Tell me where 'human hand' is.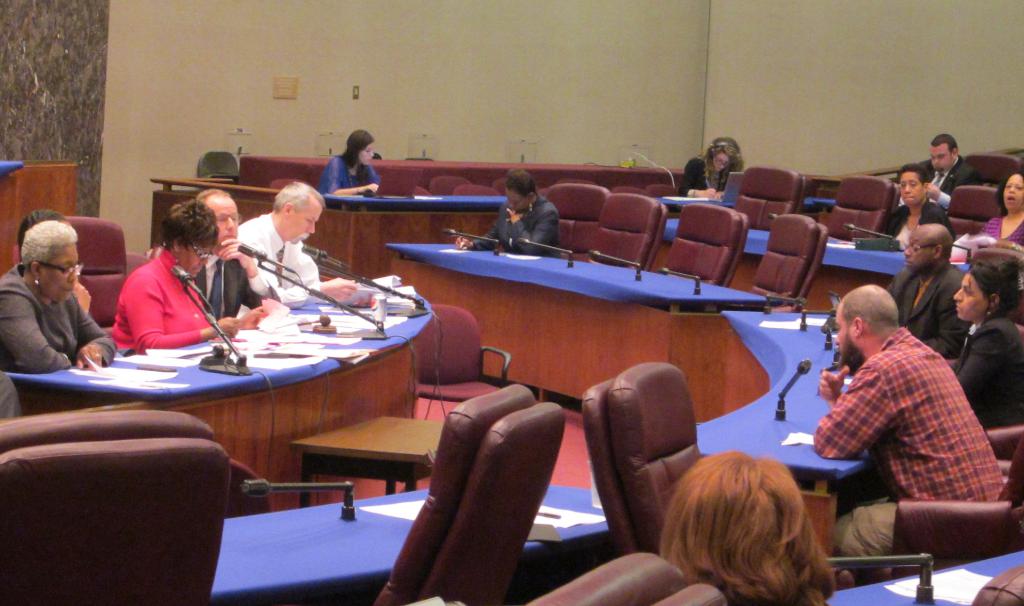
'human hand' is at [241, 303, 266, 331].
